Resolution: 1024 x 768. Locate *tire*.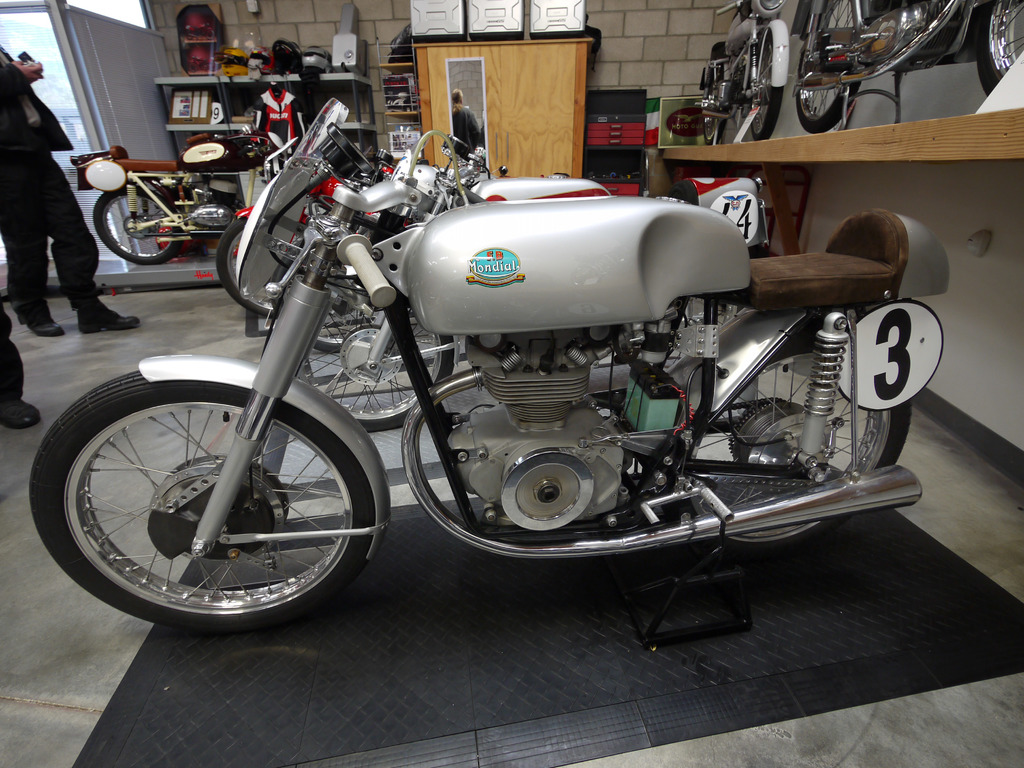
x1=314 y1=307 x2=378 y2=352.
